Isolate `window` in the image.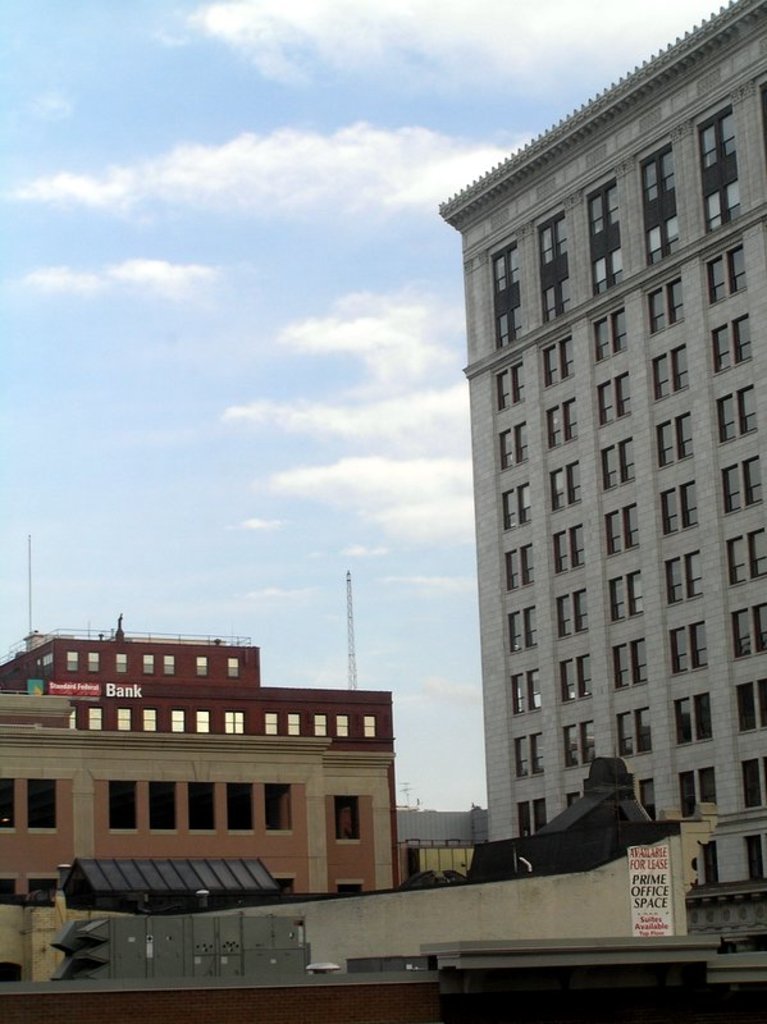
Isolated region: bbox=(118, 653, 128, 672).
